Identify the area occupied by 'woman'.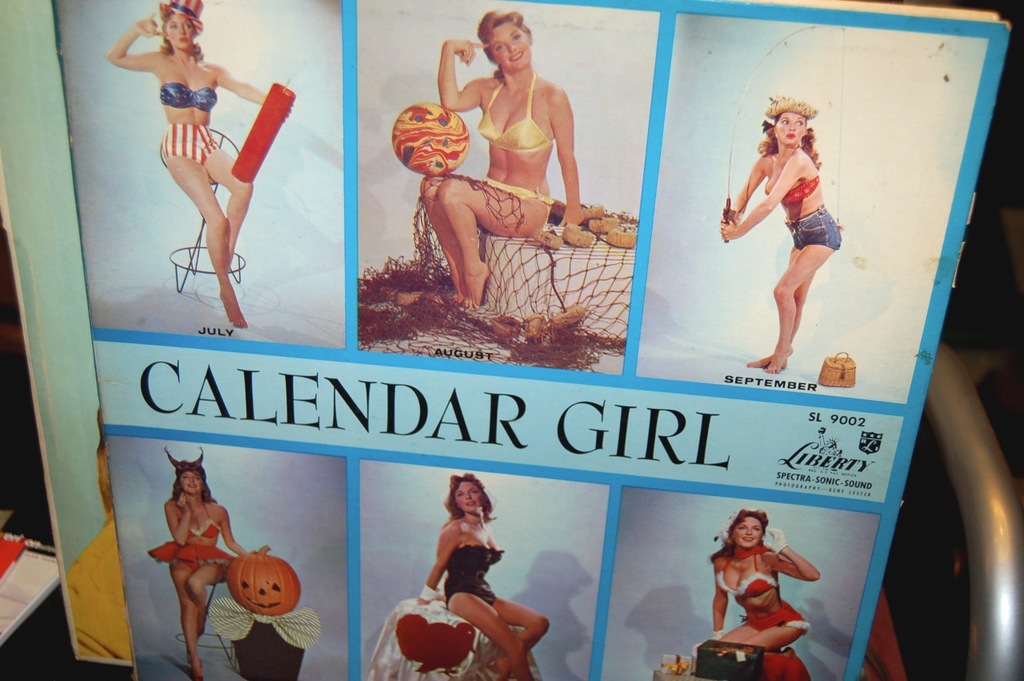
Area: 104, 0, 294, 330.
